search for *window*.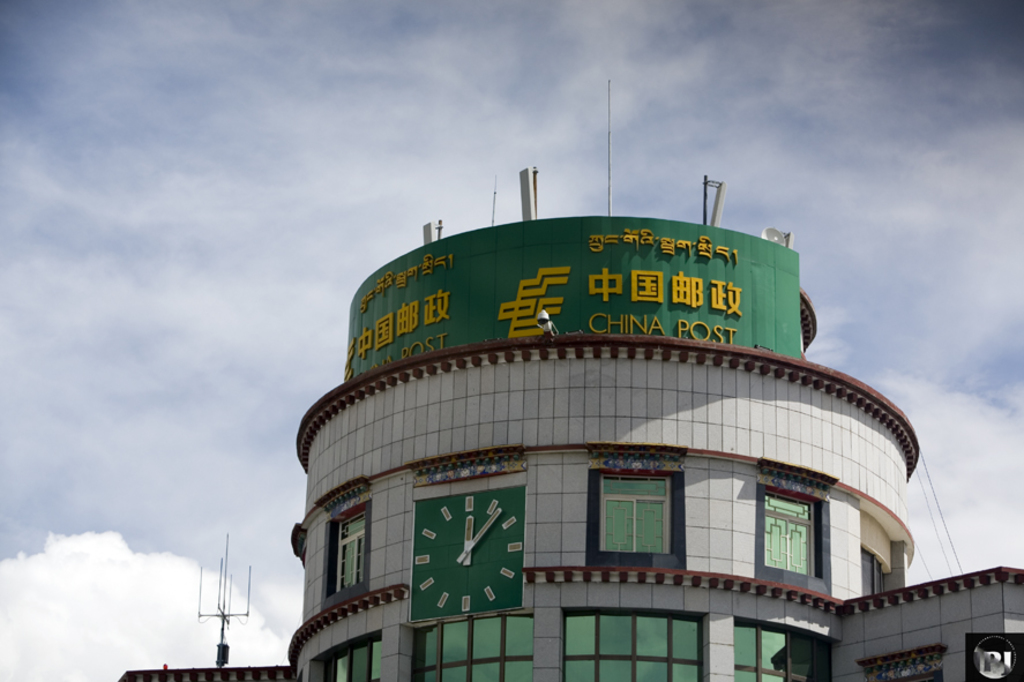
Found at select_region(861, 546, 895, 592).
